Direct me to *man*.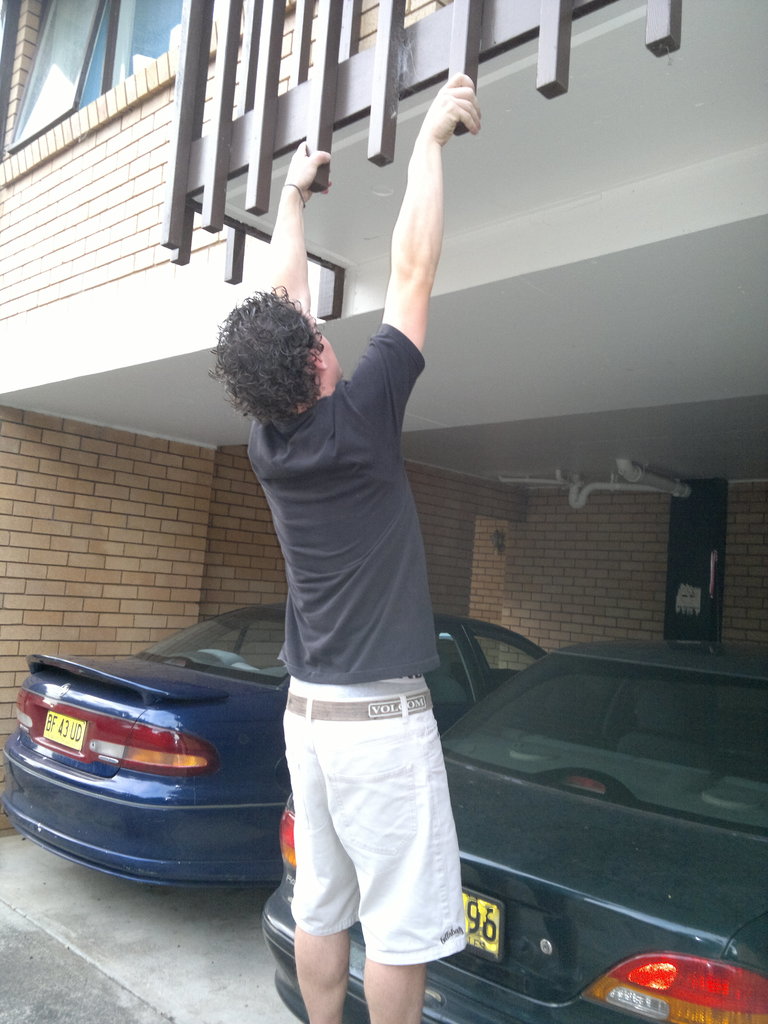
Direction: bbox=[176, 120, 503, 1012].
